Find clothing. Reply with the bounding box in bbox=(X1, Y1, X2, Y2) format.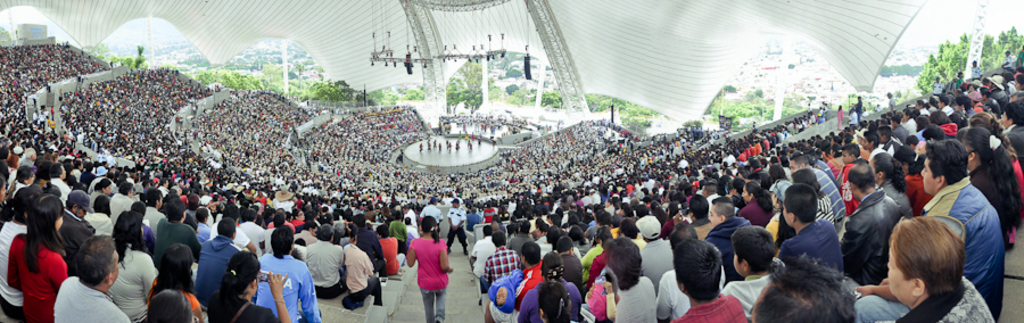
bbox=(251, 241, 303, 317).
